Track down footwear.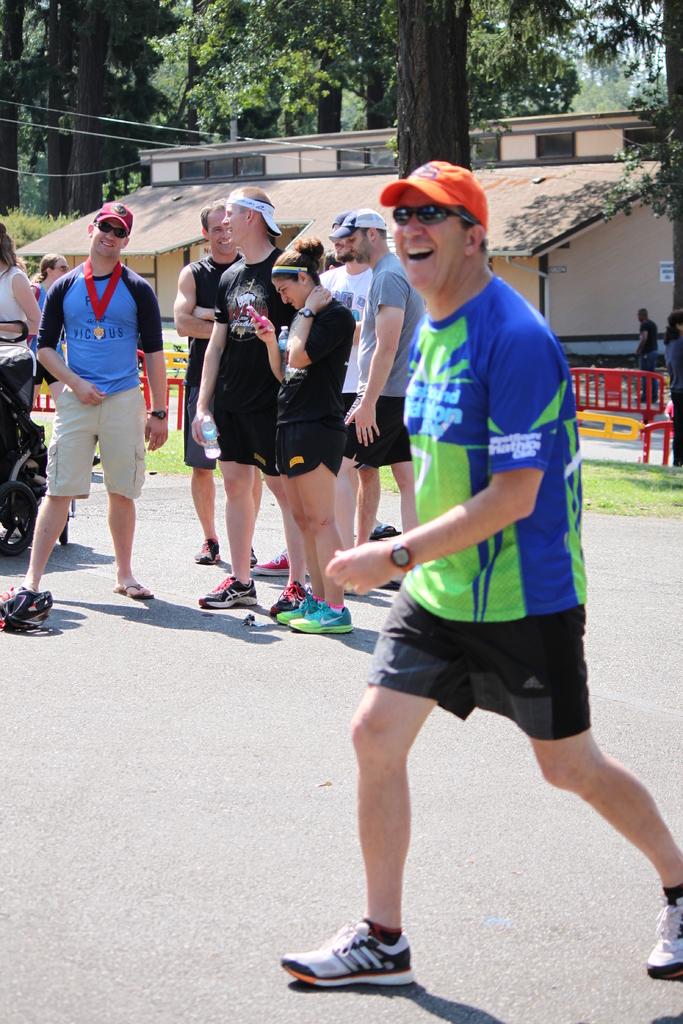
Tracked to <bbox>289, 601, 354, 636</bbox>.
